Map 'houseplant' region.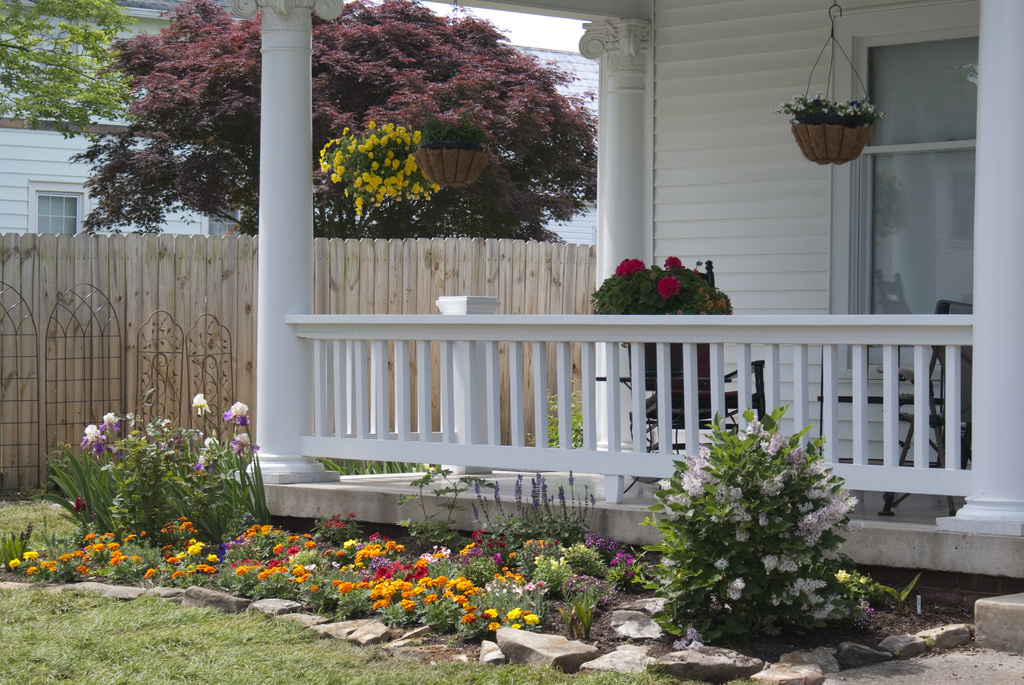
Mapped to left=73, top=386, right=268, bottom=536.
